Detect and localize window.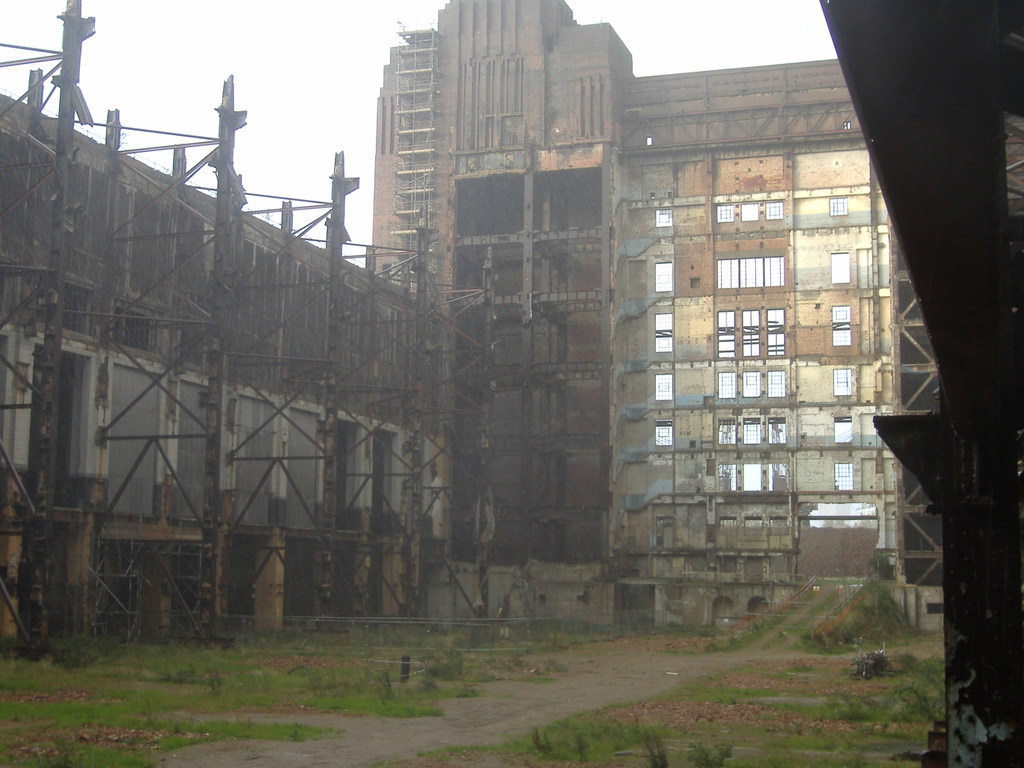
Localized at BBox(742, 418, 762, 444).
